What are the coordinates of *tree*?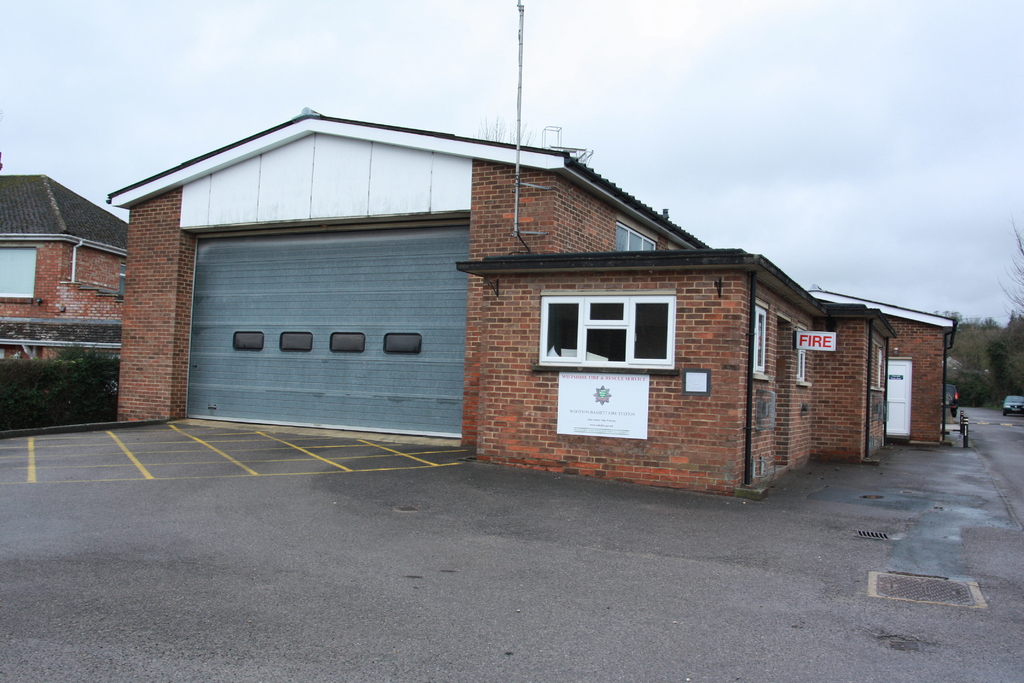
Rect(981, 313, 1023, 400).
